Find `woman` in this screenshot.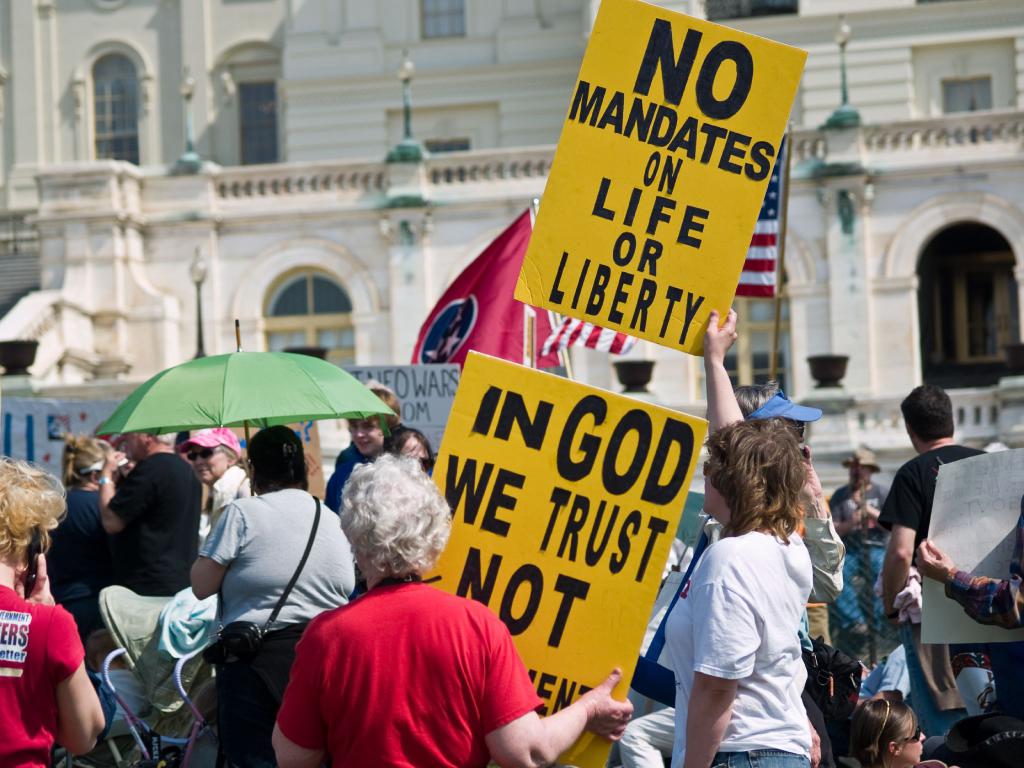
The bounding box for `woman` is (49, 434, 118, 668).
